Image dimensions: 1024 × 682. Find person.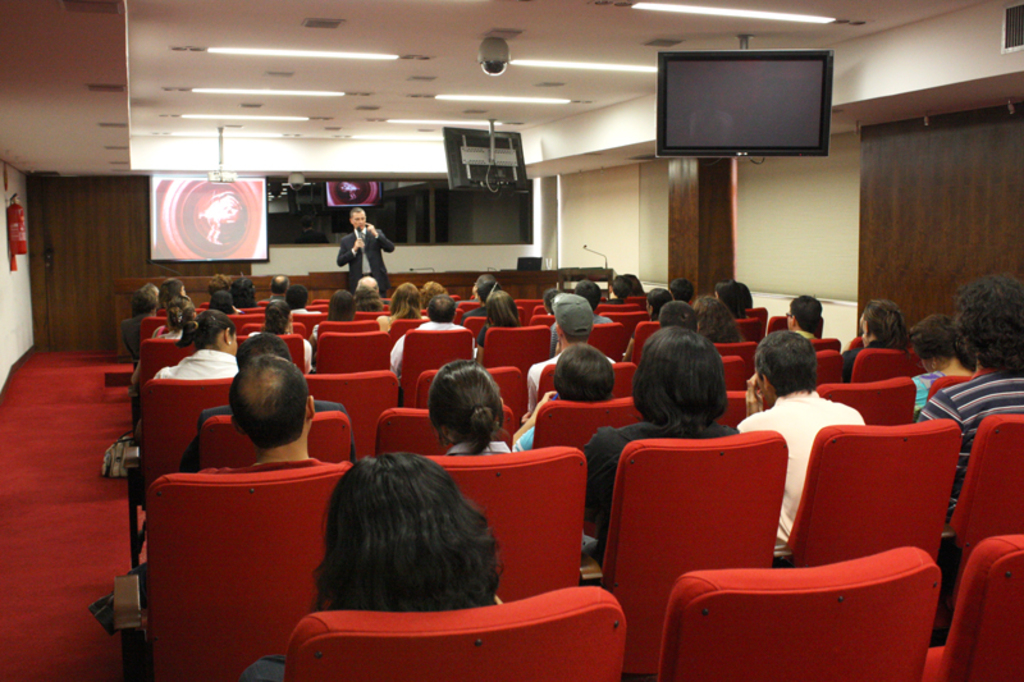
bbox=(324, 200, 384, 298).
